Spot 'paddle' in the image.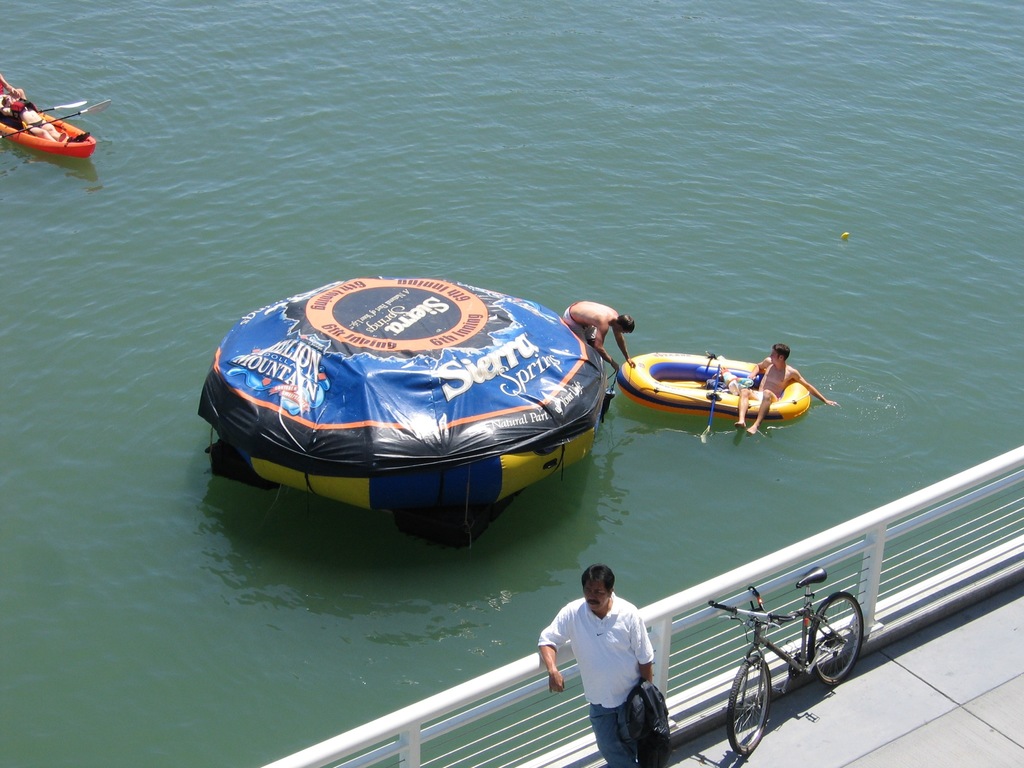
'paddle' found at 0, 100, 110, 141.
